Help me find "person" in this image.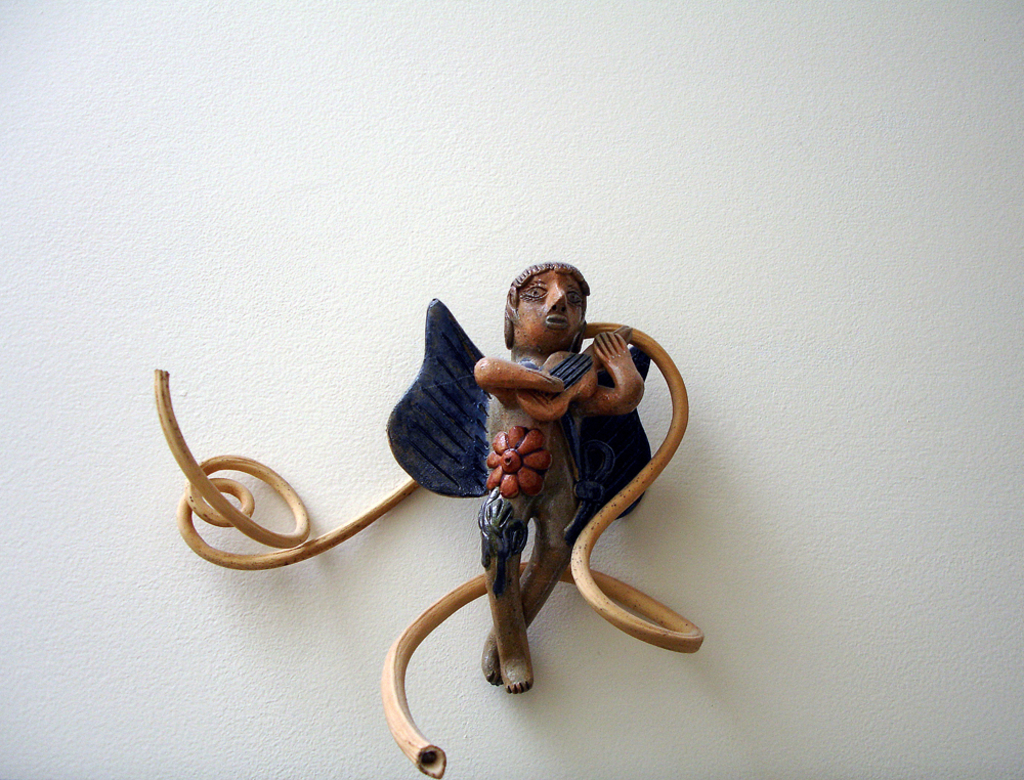
Found it: locate(466, 259, 644, 691).
